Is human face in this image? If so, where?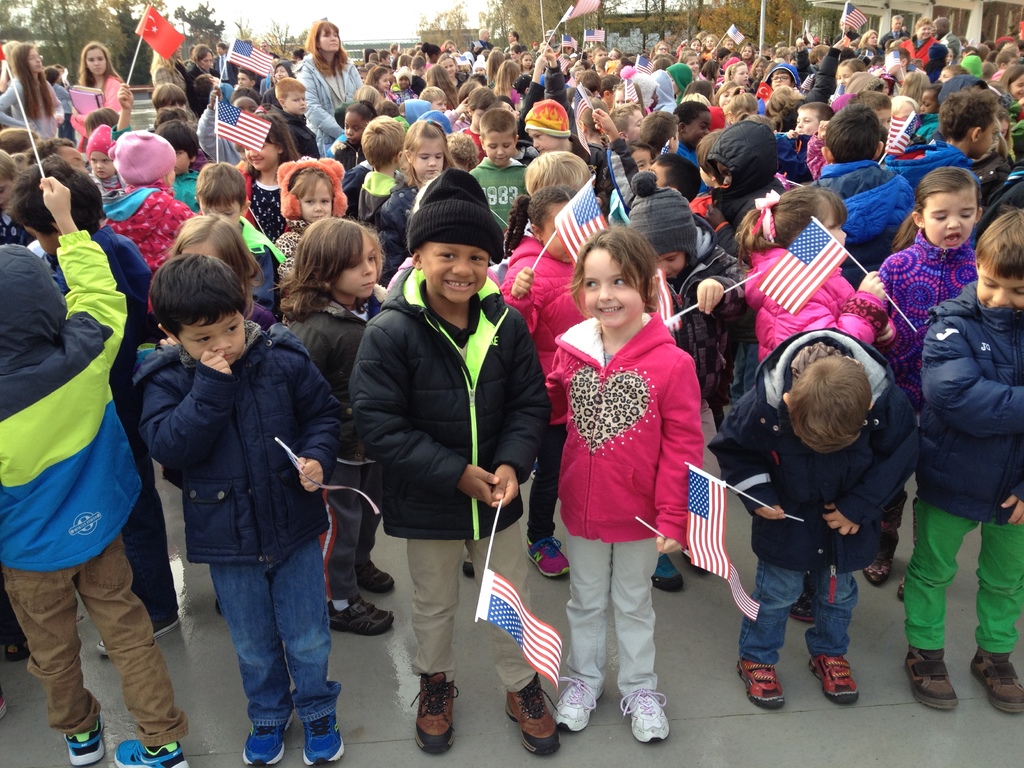
Yes, at (820, 211, 847, 248).
